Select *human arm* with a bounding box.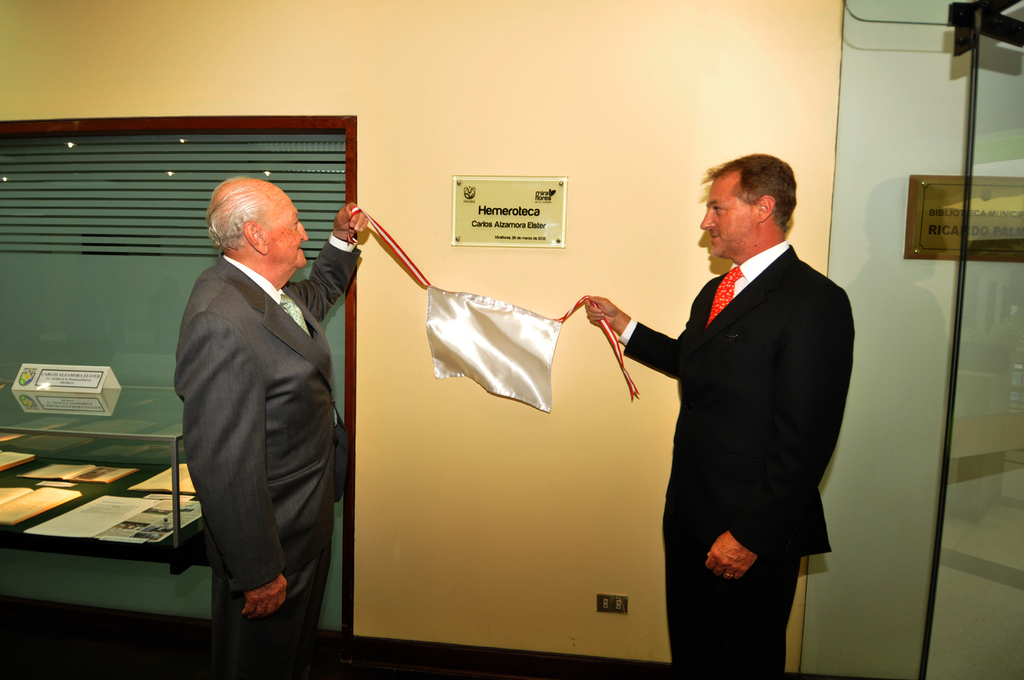
{"x1": 187, "y1": 305, "x2": 296, "y2": 618}.
